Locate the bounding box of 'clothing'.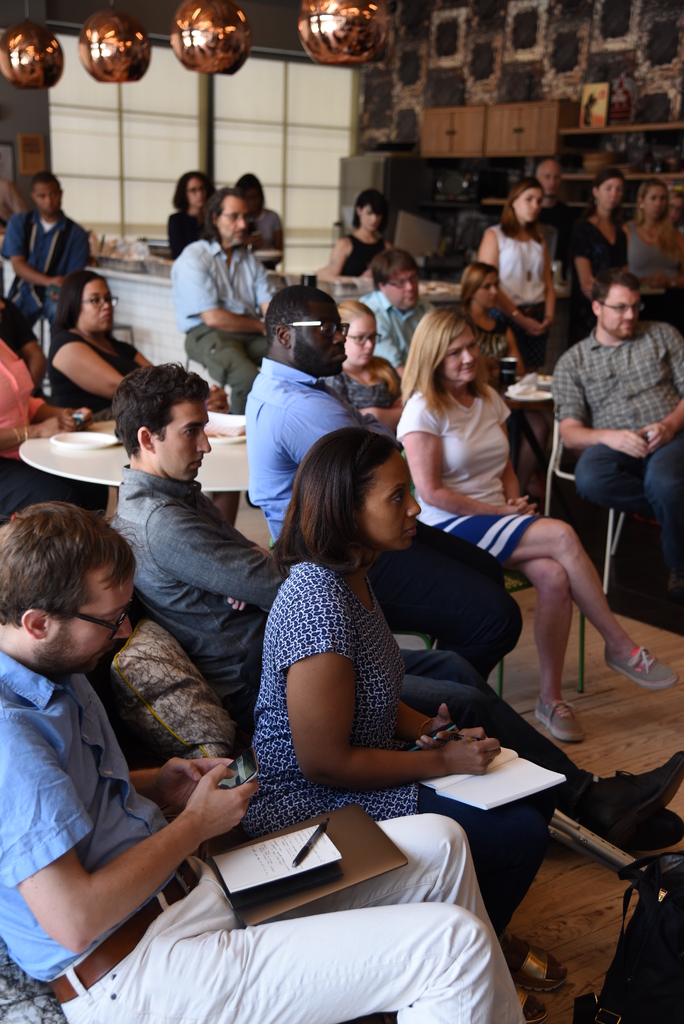
Bounding box: <box>160,220,222,260</box>.
